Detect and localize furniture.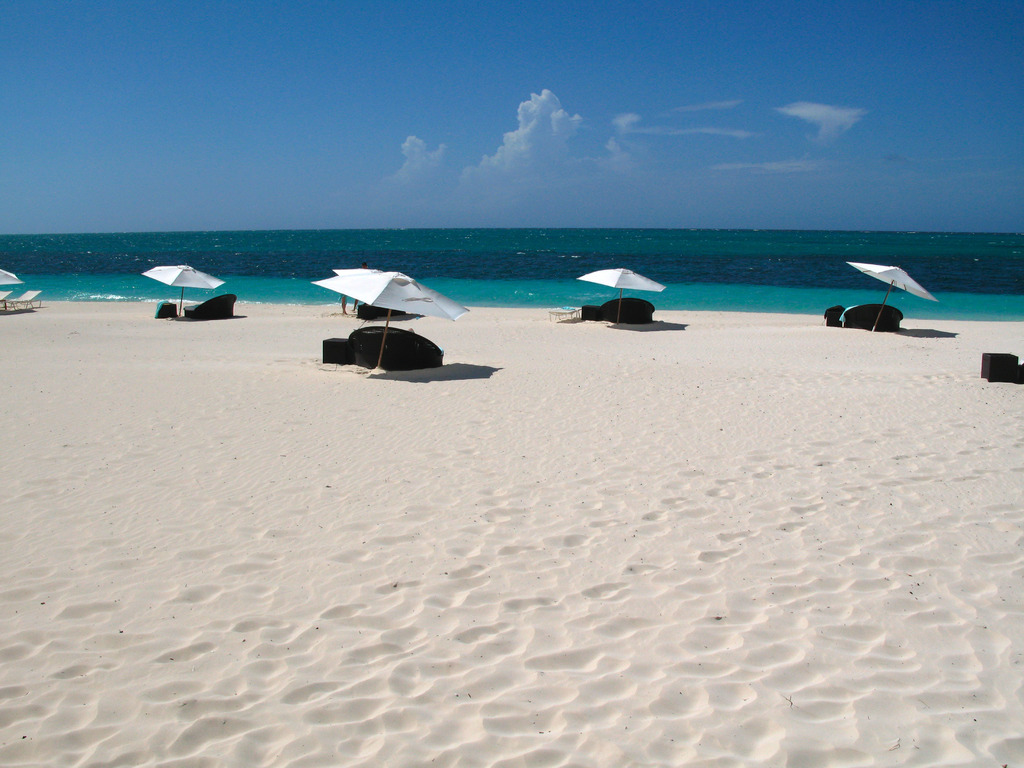
Localized at pyautogui.locateOnScreen(348, 327, 442, 375).
